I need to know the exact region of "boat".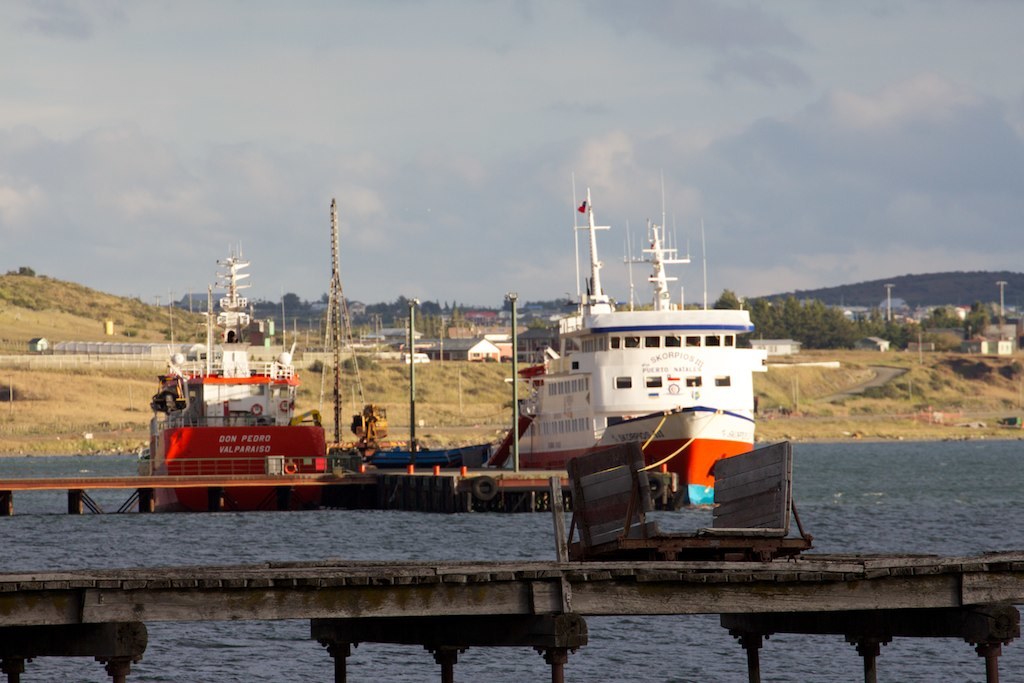
Region: box(332, 438, 504, 465).
